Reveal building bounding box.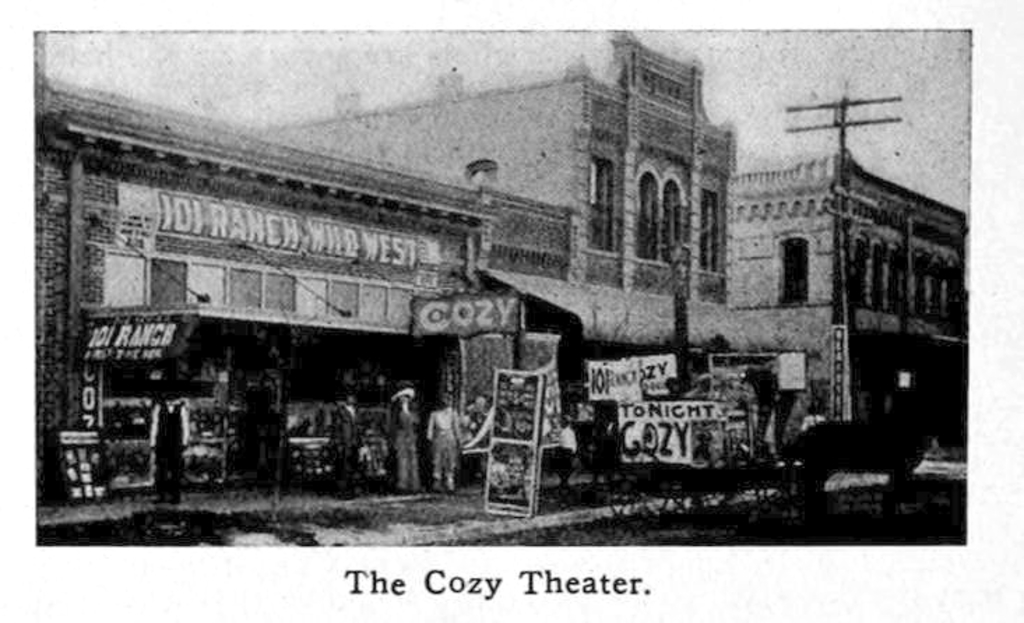
Revealed: <region>32, 43, 986, 524</region>.
